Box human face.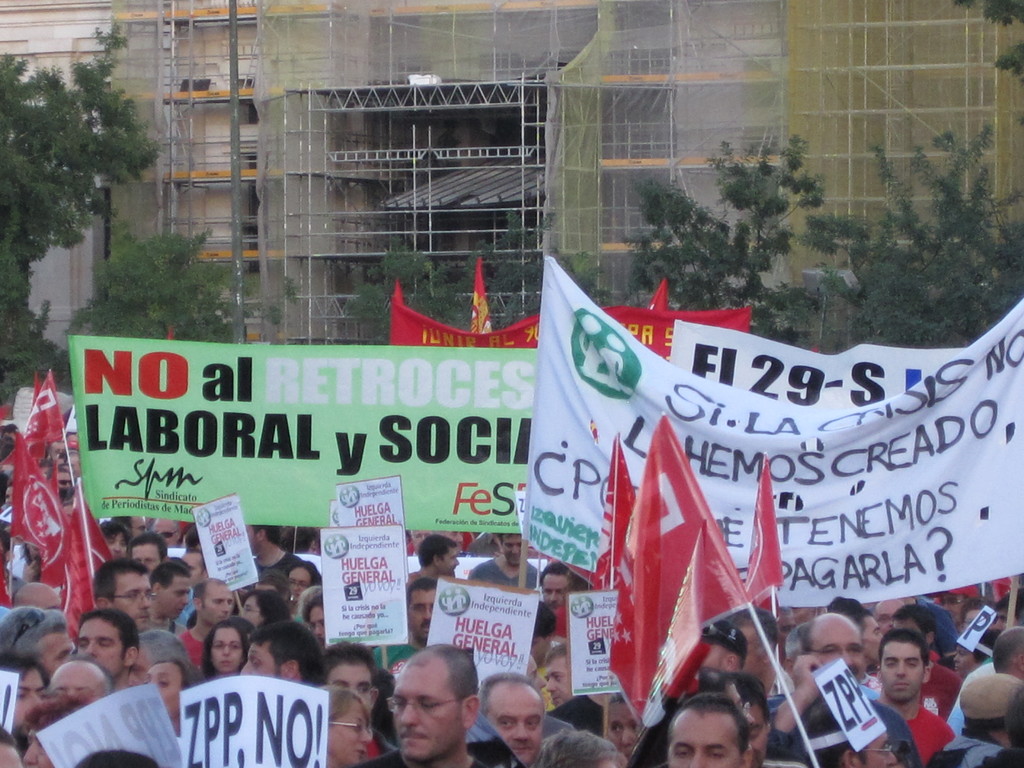
BBox(287, 564, 311, 602).
